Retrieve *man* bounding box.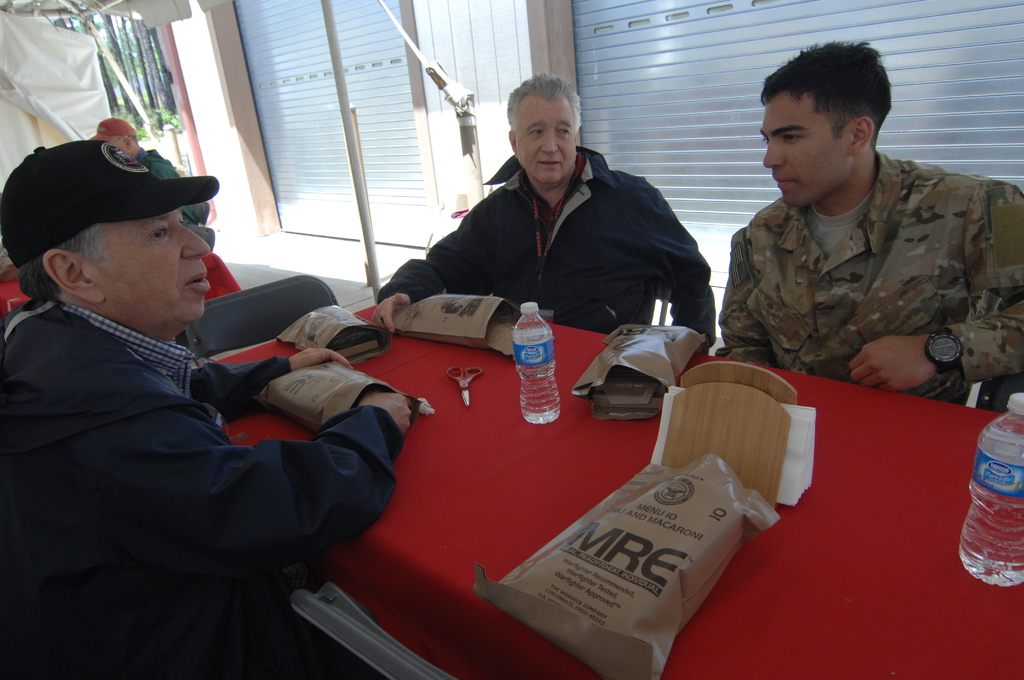
Bounding box: 92/114/207/231.
